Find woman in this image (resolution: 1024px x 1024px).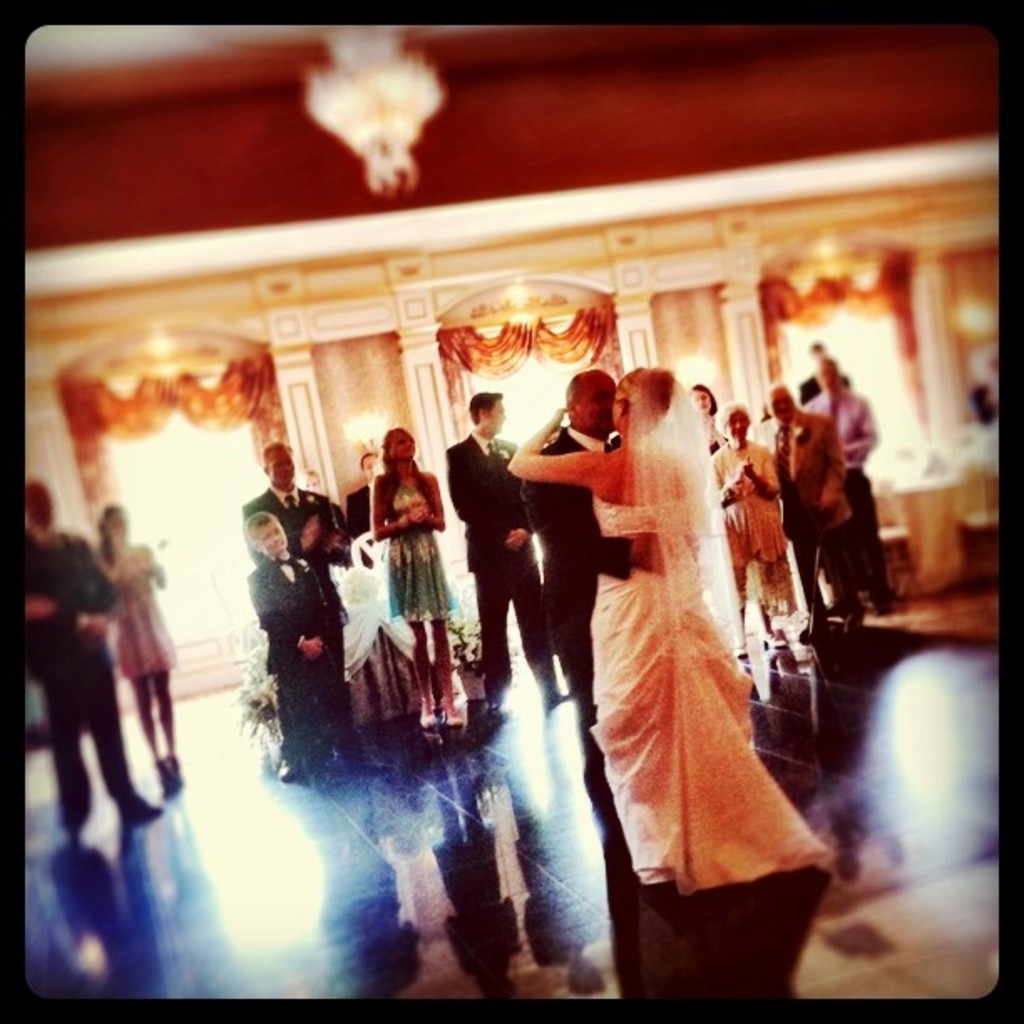
[714,407,791,649].
